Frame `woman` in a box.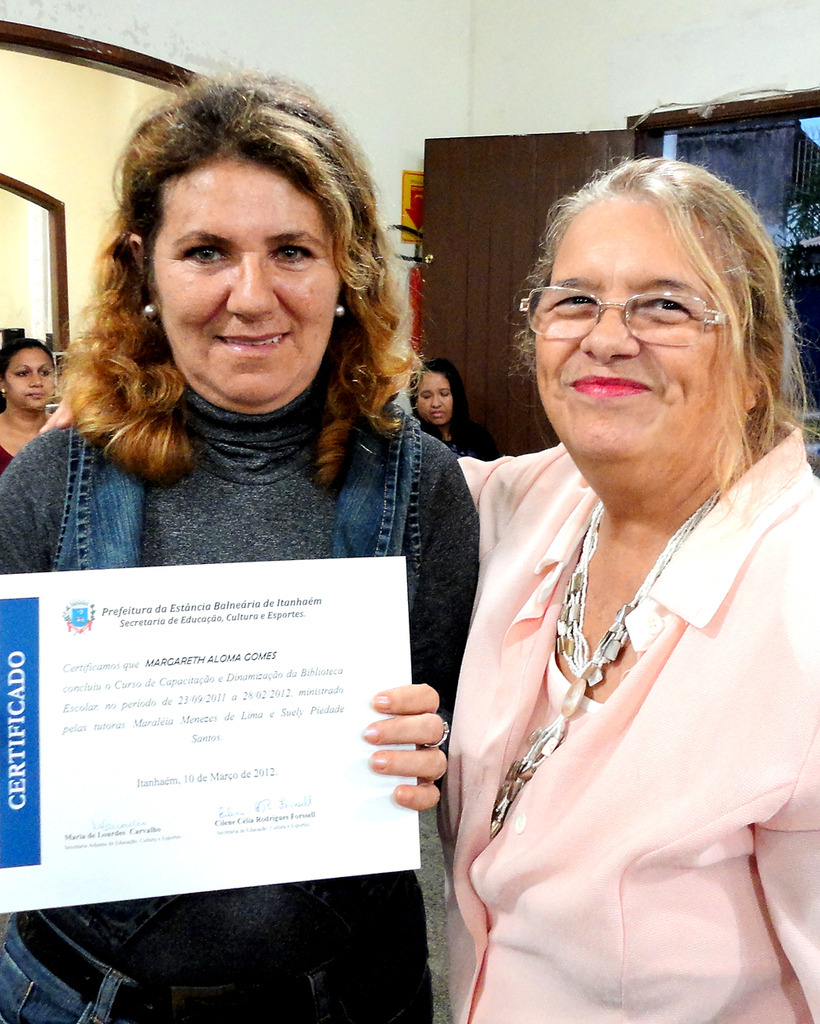
crop(438, 153, 819, 1023).
